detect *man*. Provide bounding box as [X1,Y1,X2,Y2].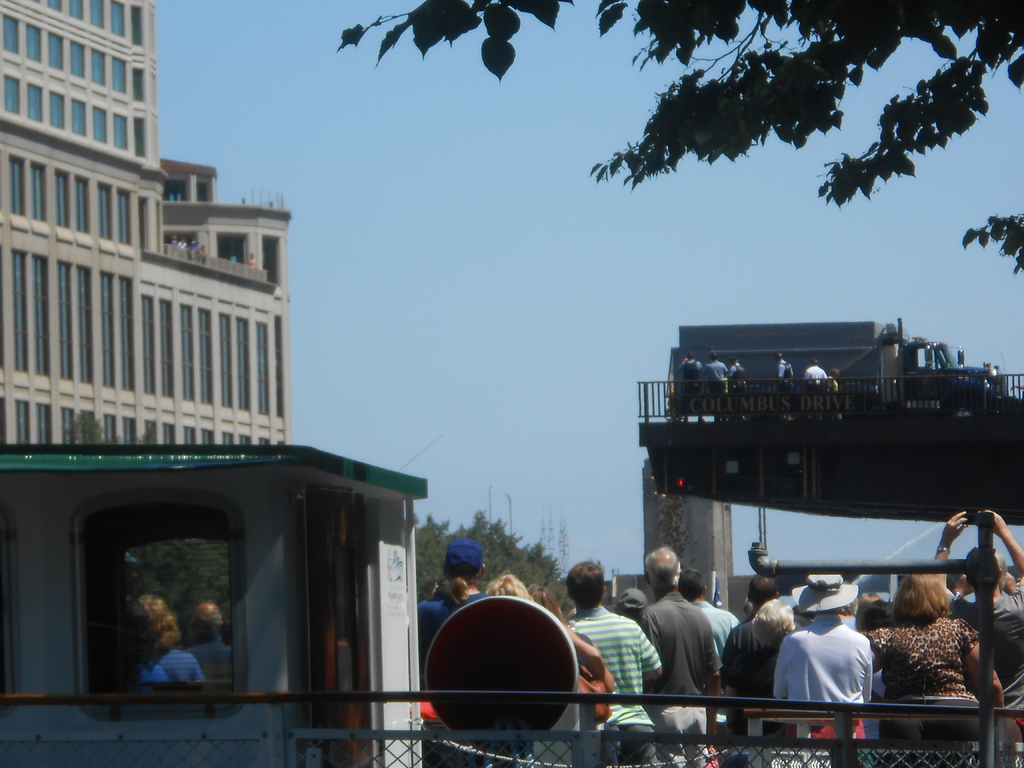
[804,356,826,417].
